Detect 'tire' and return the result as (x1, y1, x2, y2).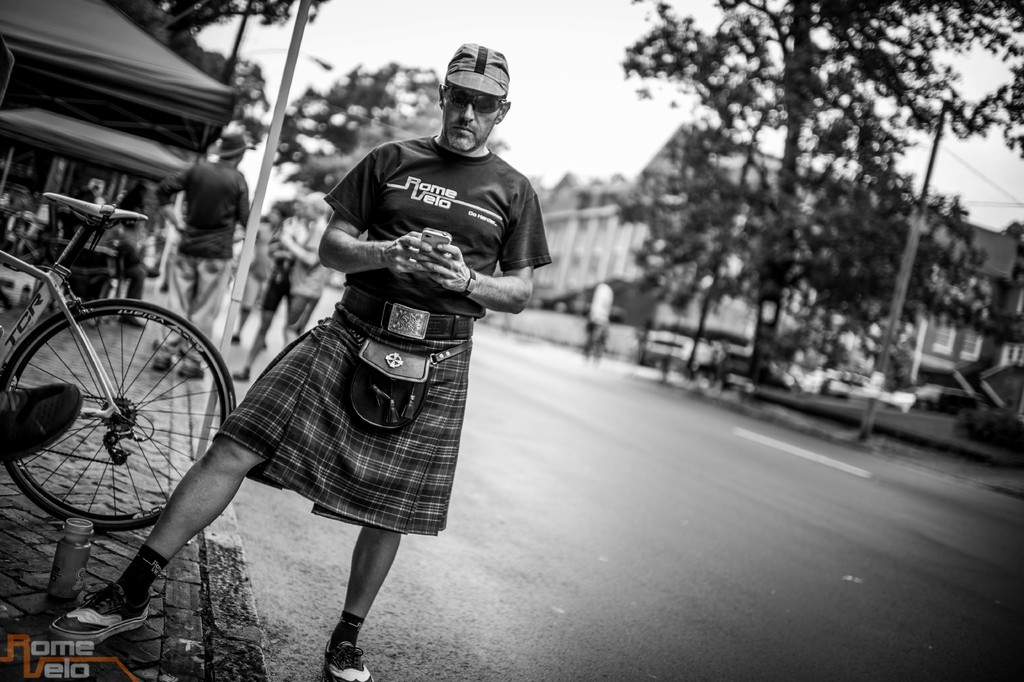
(6, 299, 234, 530).
